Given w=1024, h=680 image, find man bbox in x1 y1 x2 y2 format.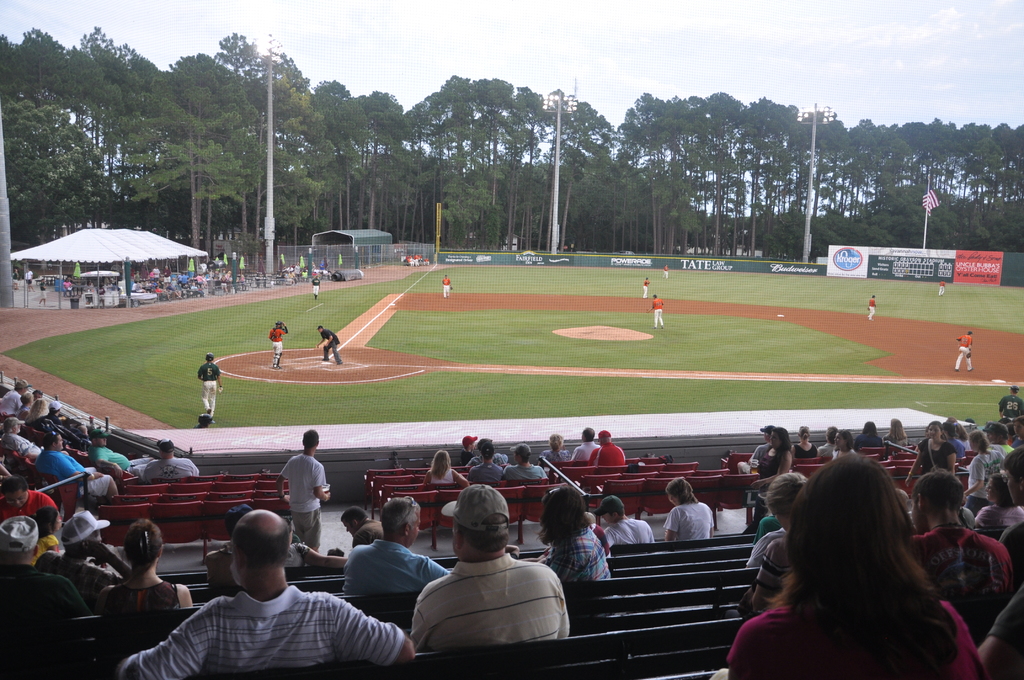
31 433 124 496.
